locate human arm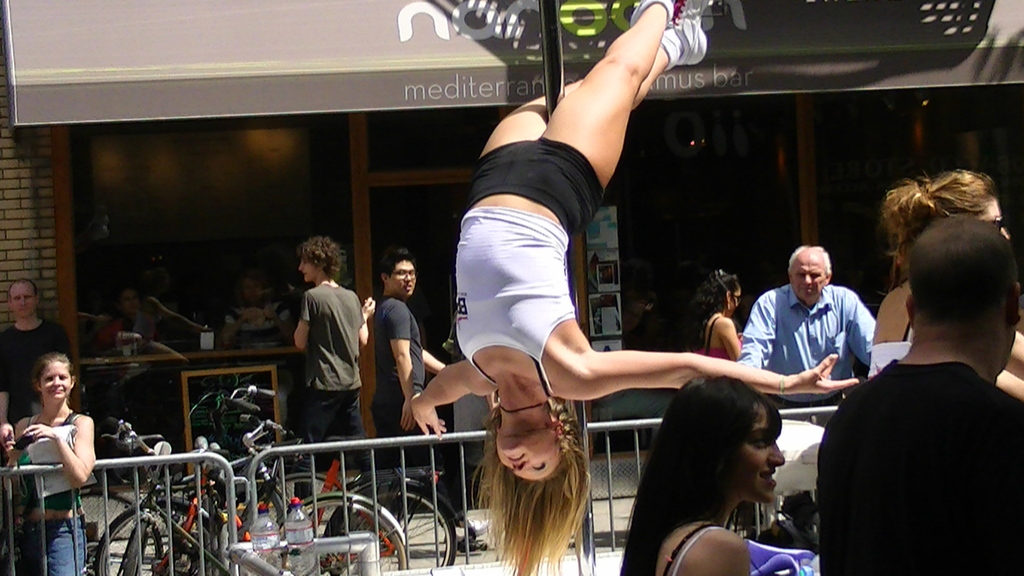
<box>719,319,740,362</box>
